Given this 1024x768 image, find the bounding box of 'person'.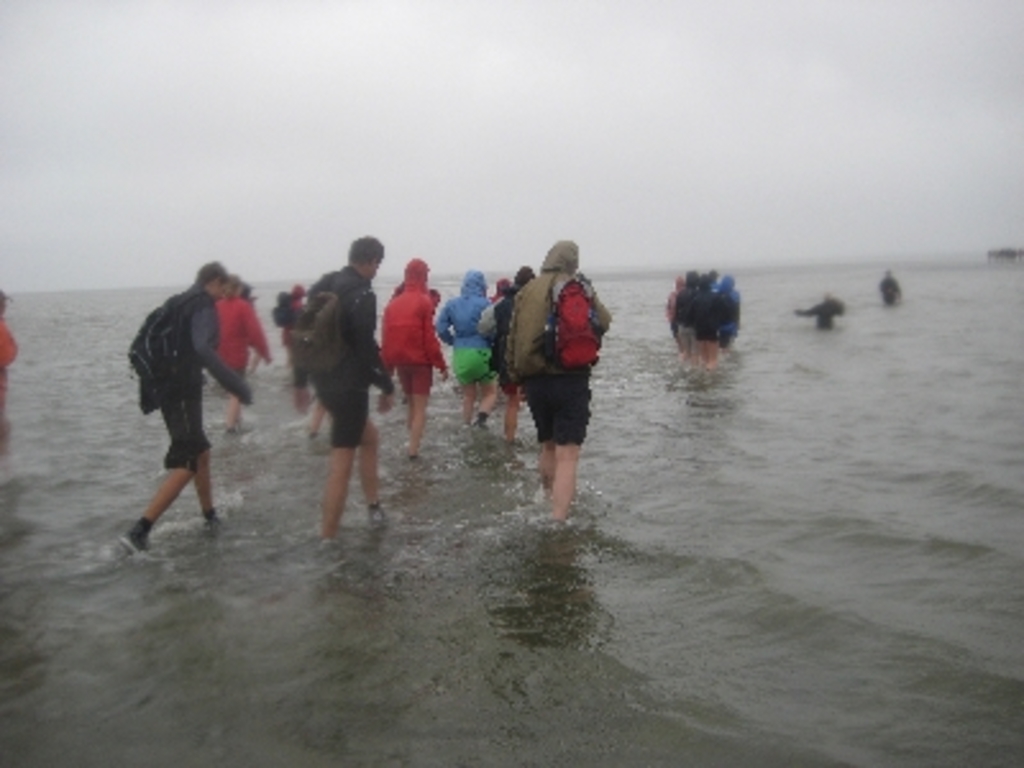
(297, 233, 392, 548).
